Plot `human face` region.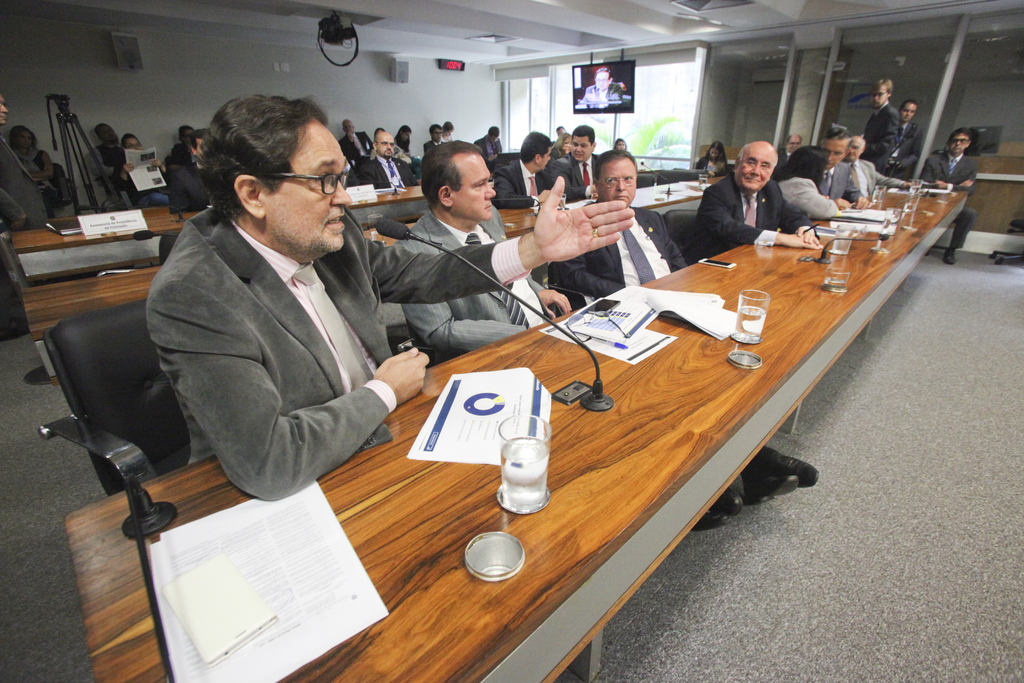
Plotted at left=951, top=134, right=970, bottom=152.
